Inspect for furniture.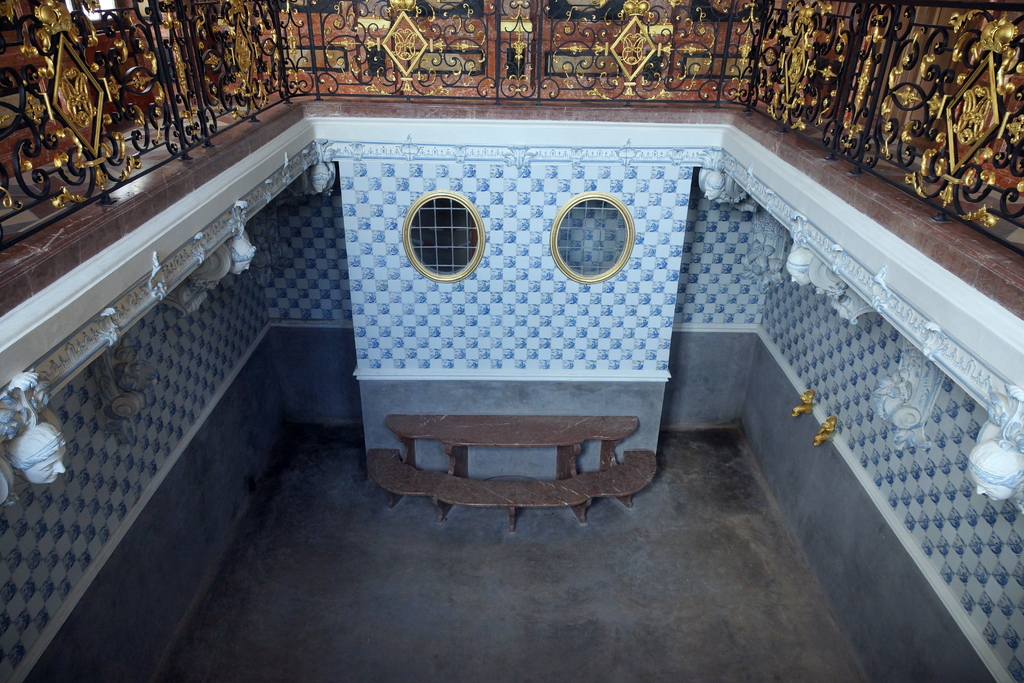
Inspection: <bbox>367, 414, 660, 533</bbox>.
